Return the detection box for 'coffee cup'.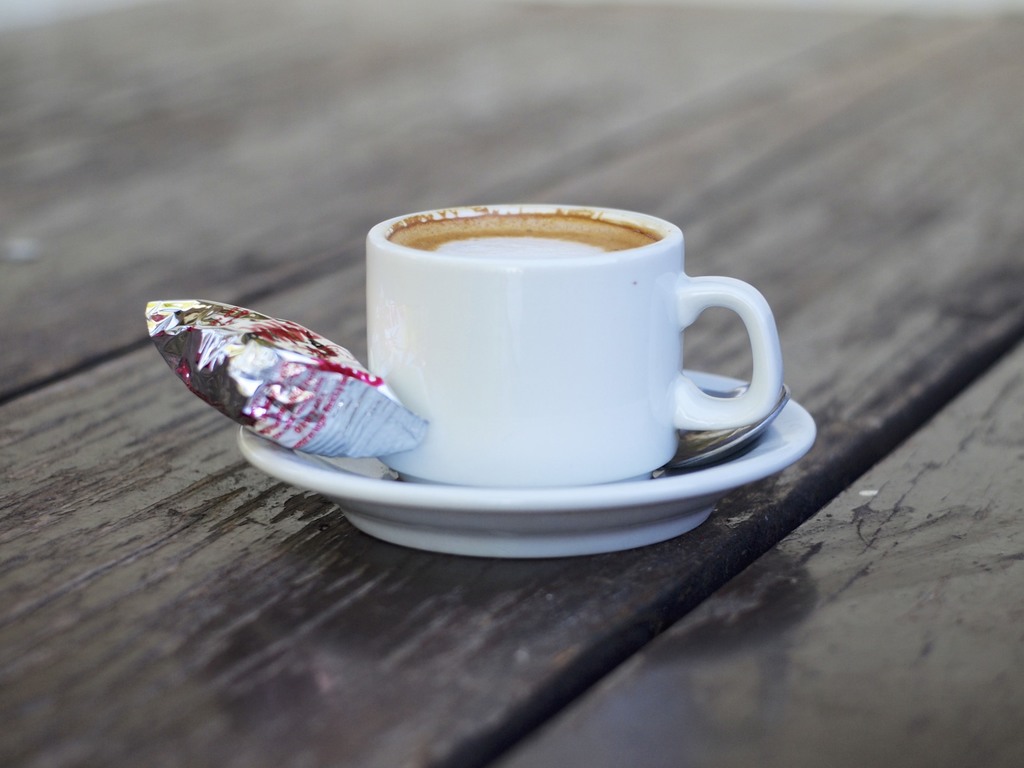
x1=365 y1=201 x2=784 y2=490.
